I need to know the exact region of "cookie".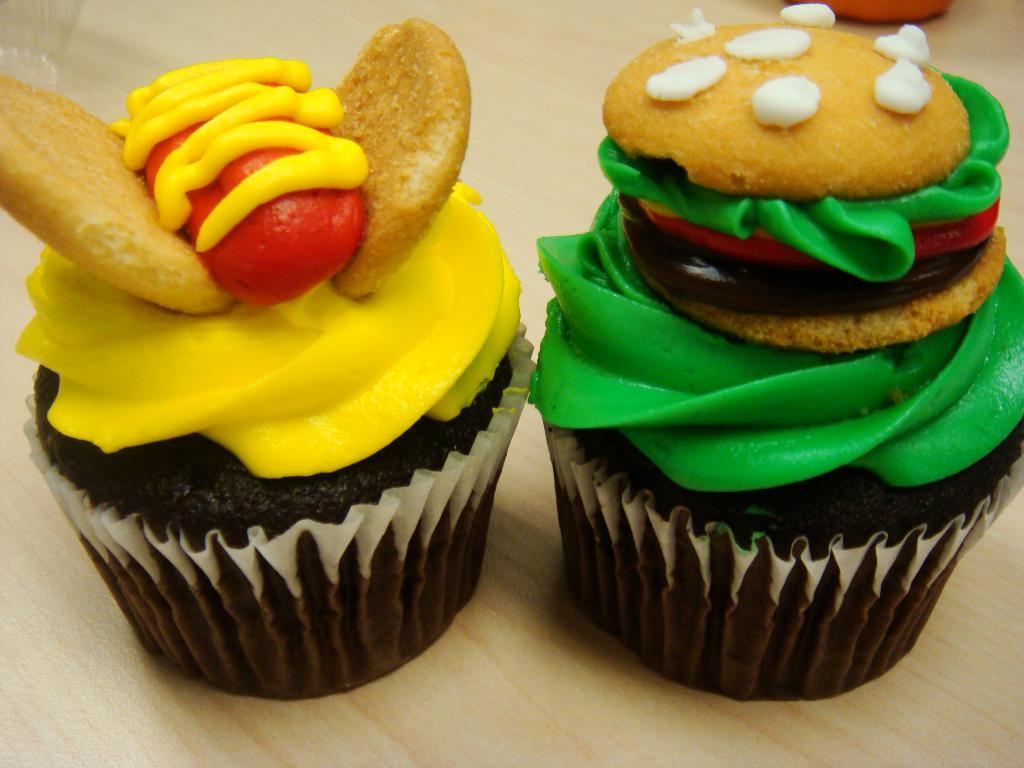
Region: [333, 13, 473, 301].
